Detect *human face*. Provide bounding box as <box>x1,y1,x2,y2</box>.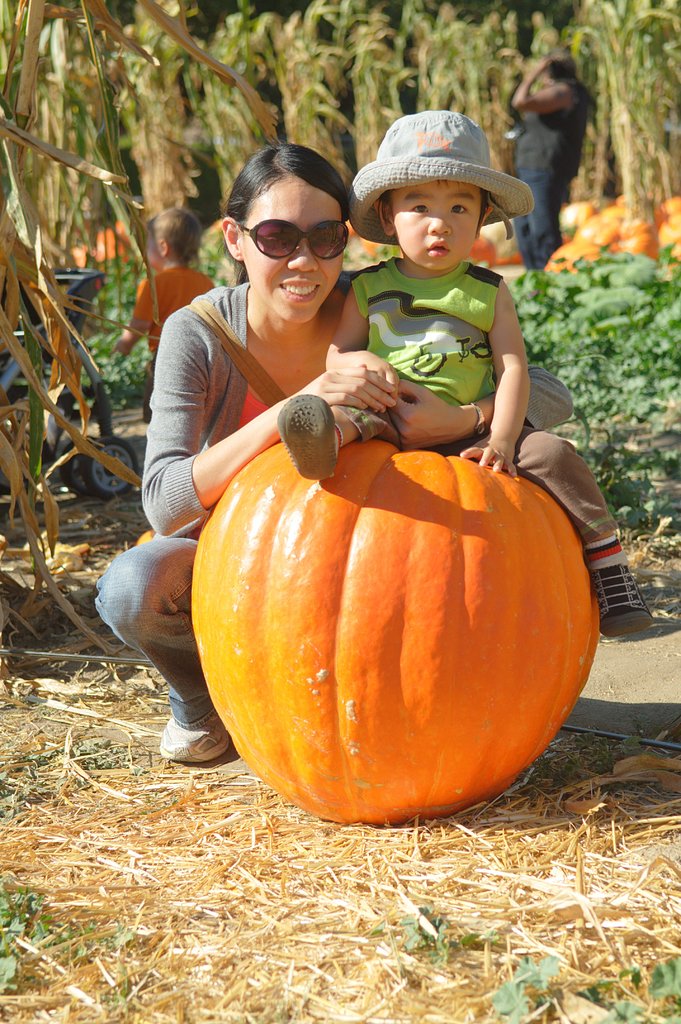
<box>389,181,483,276</box>.
